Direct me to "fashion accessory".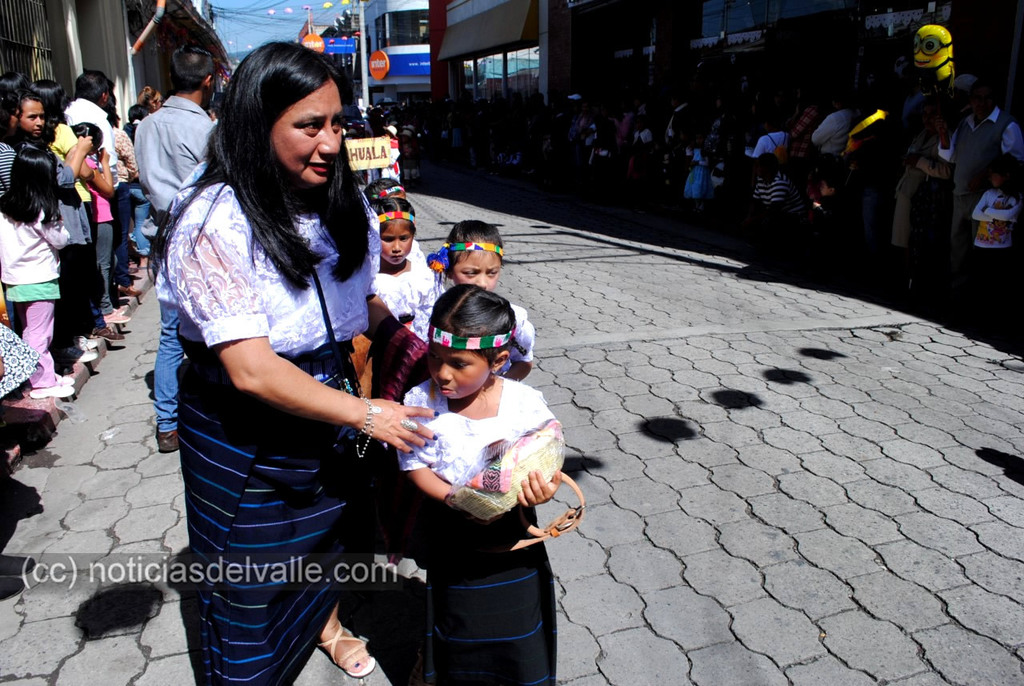
Direction: [476,471,590,554].
